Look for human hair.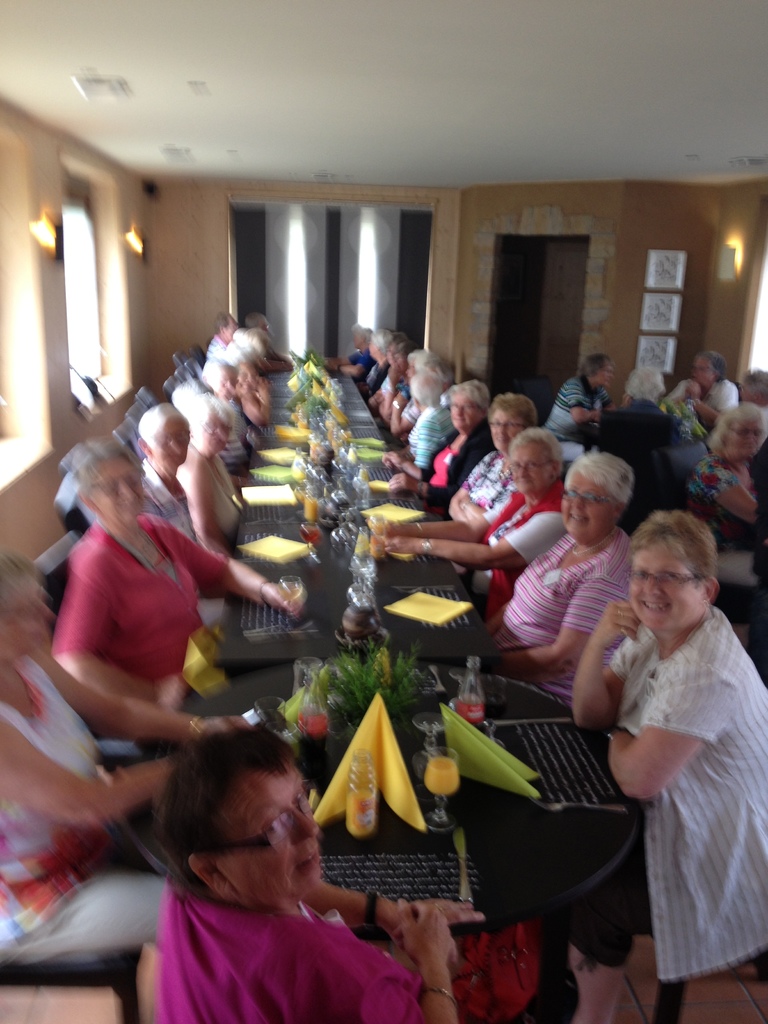
Found: x1=353, y1=319, x2=374, y2=340.
